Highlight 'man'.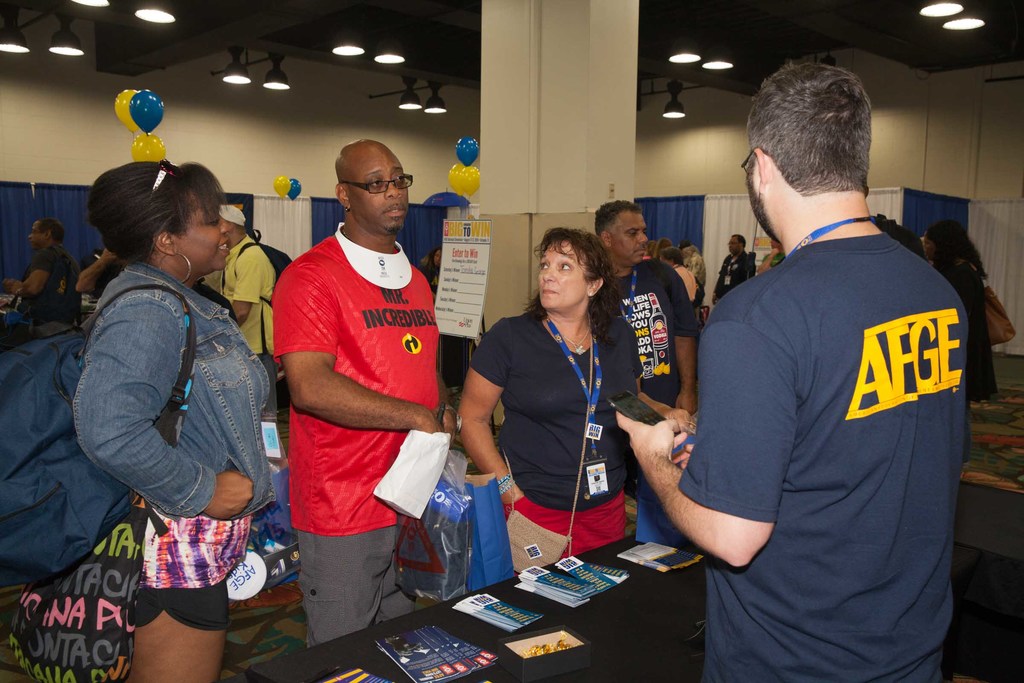
Highlighted region: {"x1": 211, "y1": 202, "x2": 278, "y2": 380}.
